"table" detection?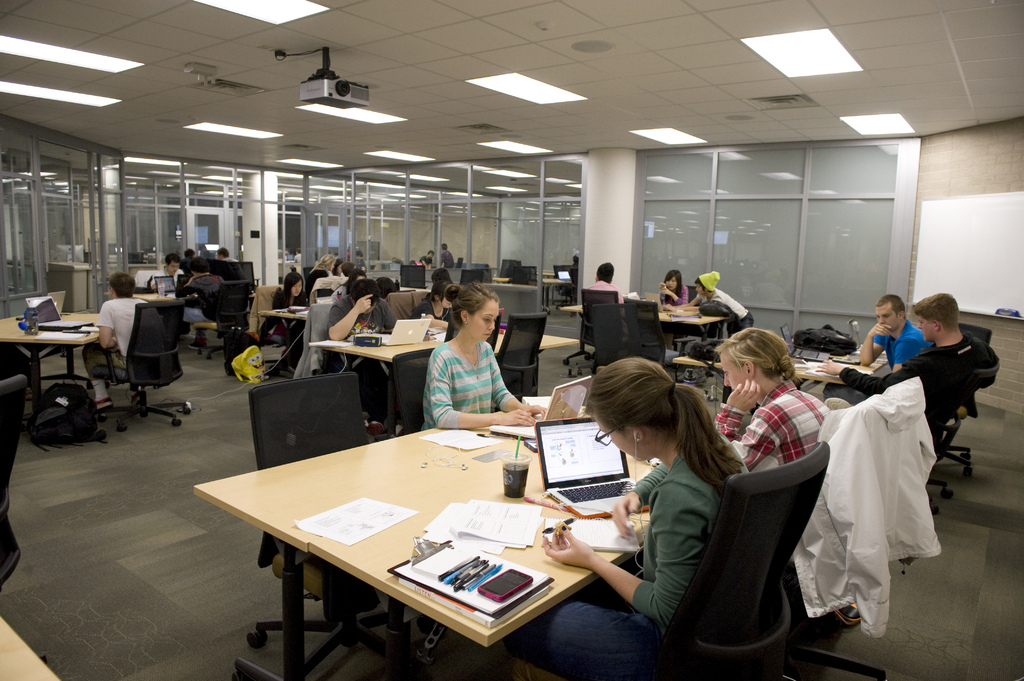
[x1=0, y1=307, x2=120, y2=427]
